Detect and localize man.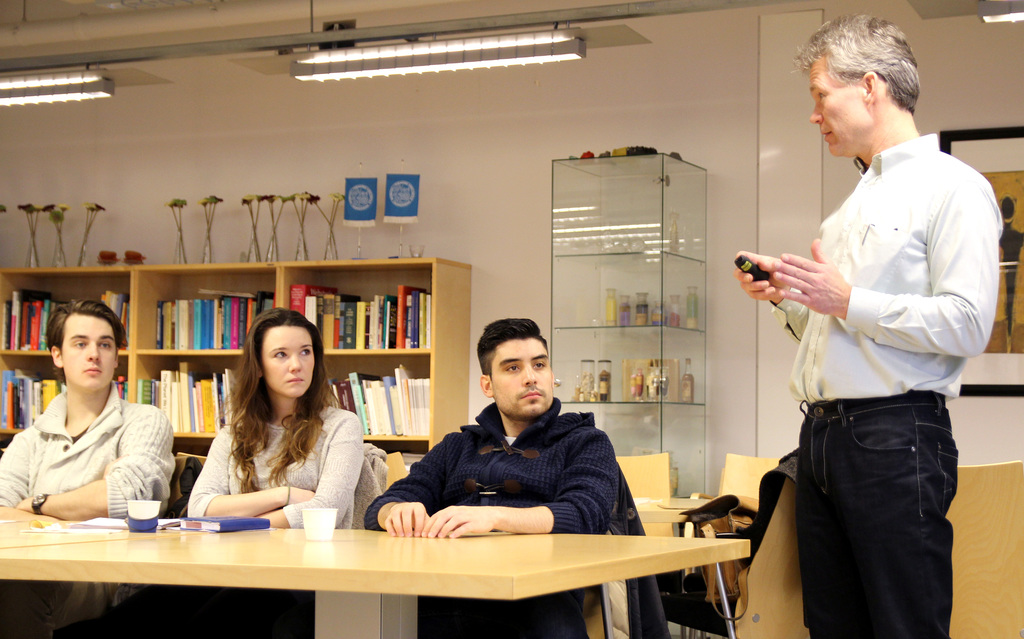
Localized at bbox=(359, 315, 619, 638).
